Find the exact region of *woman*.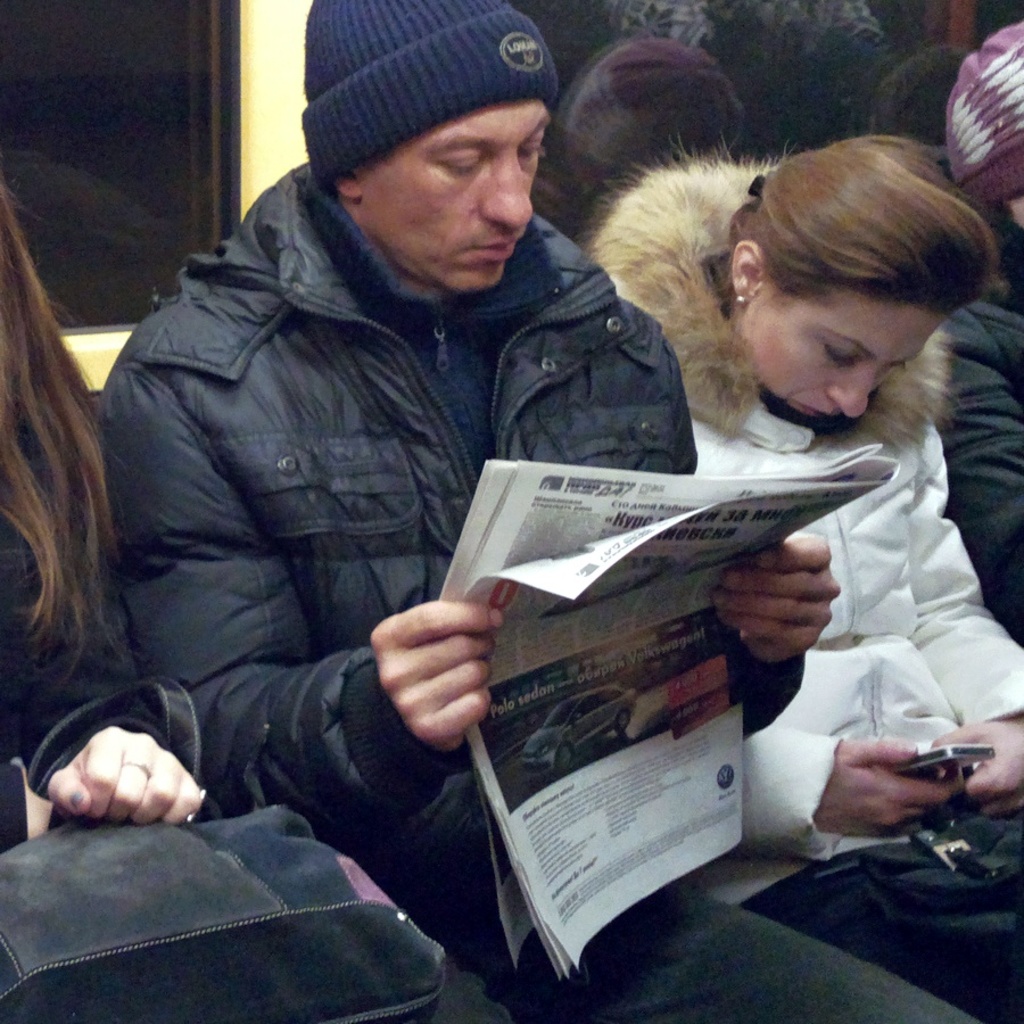
Exact region: bbox=(587, 104, 1023, 932).
